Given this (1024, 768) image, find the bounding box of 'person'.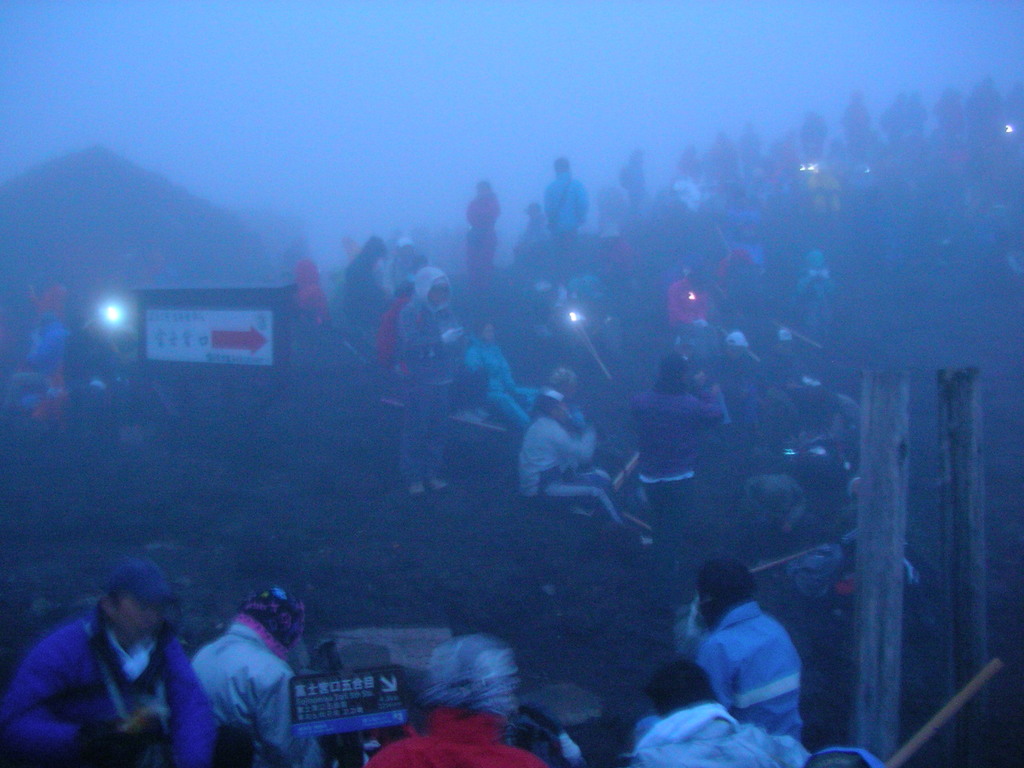
detection(636, 666, 817, 767).
